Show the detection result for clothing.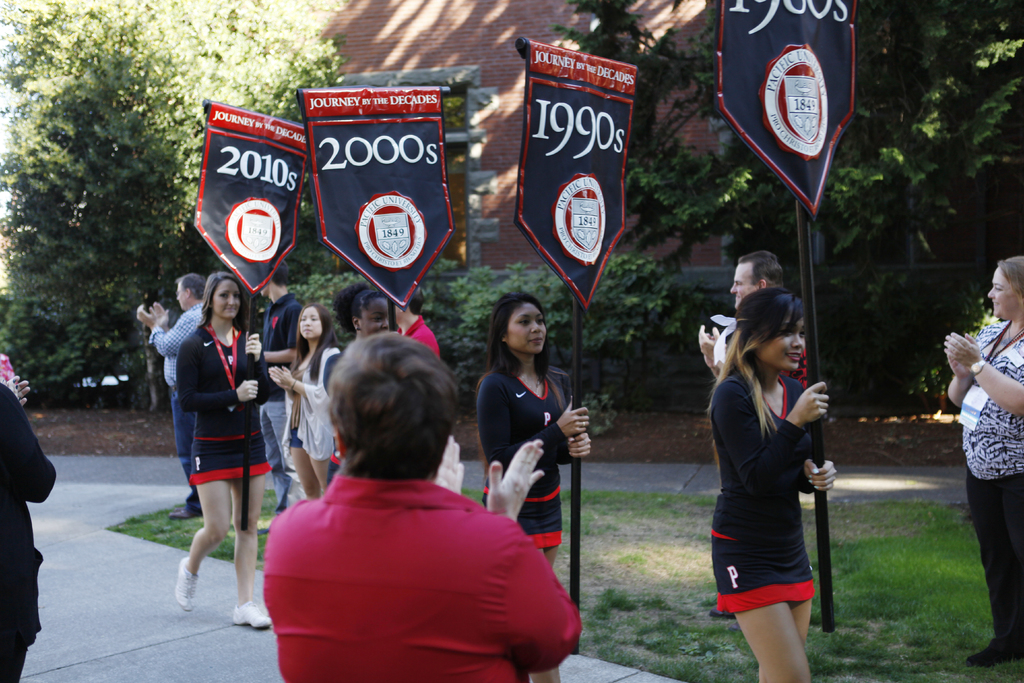
(left=280, top=345, right=334, bottom=461).
